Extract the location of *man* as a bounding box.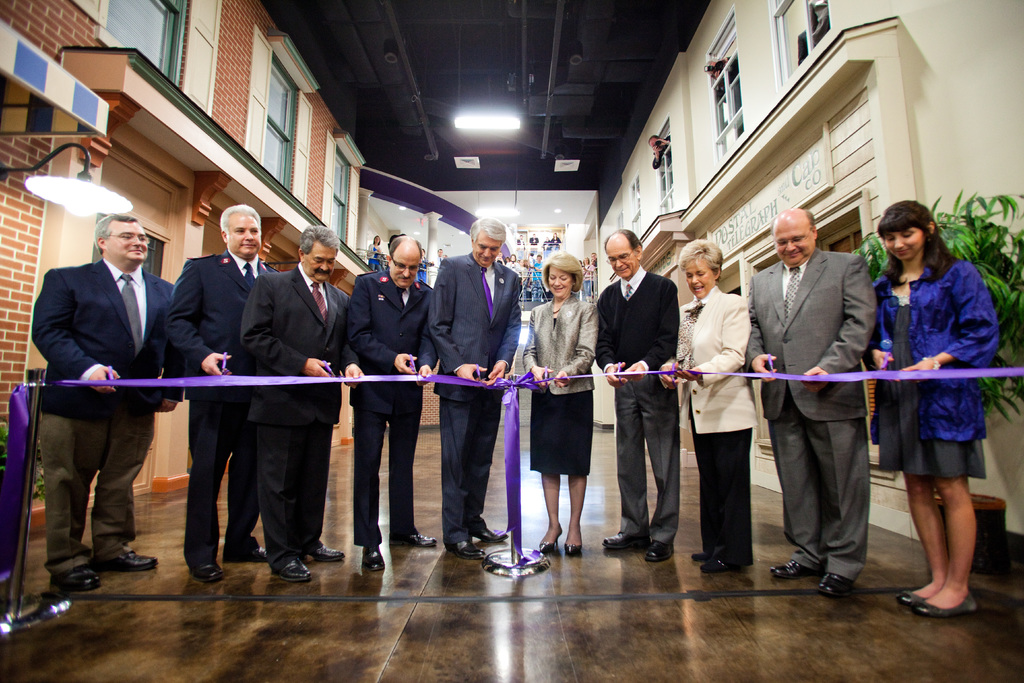
left=741, top=206, right=881, bottom=597.
